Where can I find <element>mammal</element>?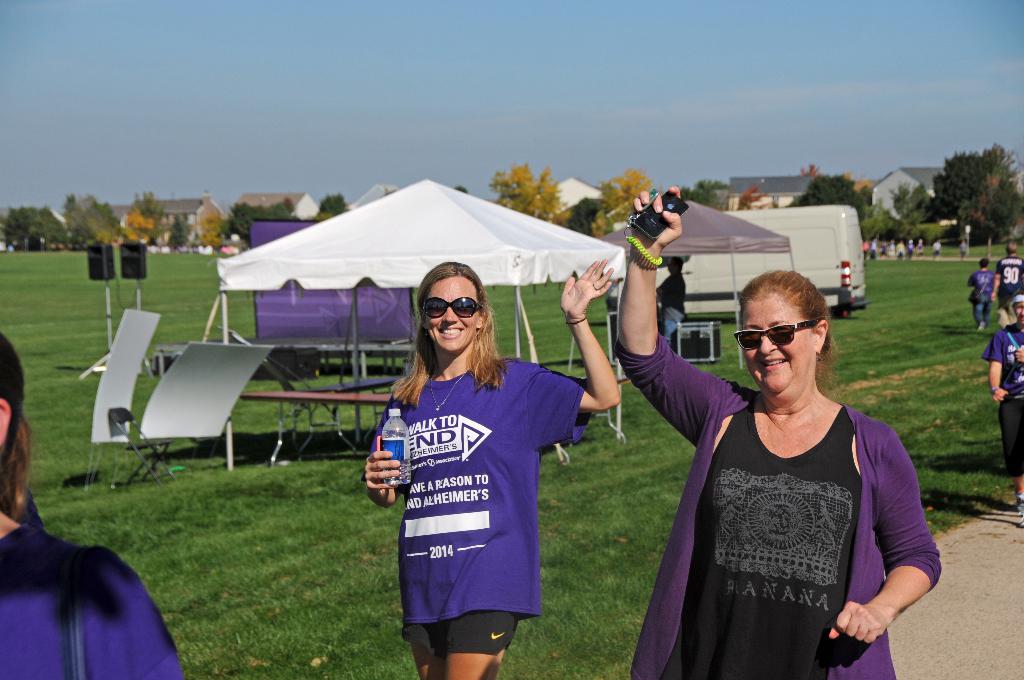
You can find it at {"x1": 610, "y1": 184, "x2": 945, "y2": 679}.
